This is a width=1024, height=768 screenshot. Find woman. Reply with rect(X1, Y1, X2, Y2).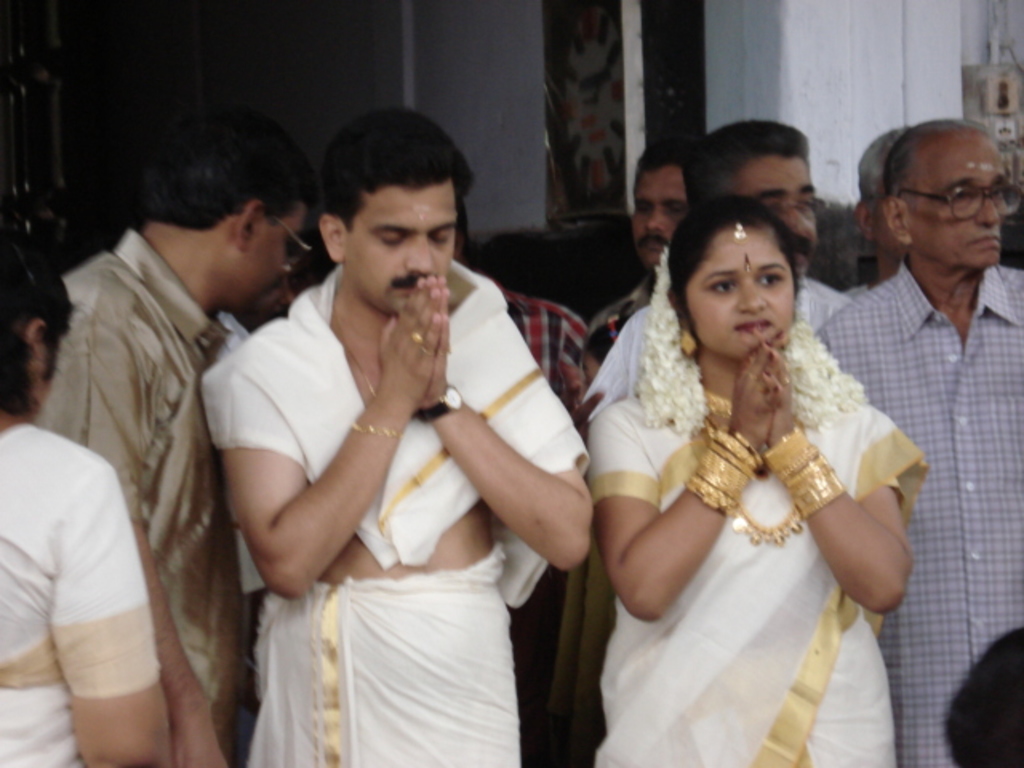
rect(0, 250, 171, 766).
